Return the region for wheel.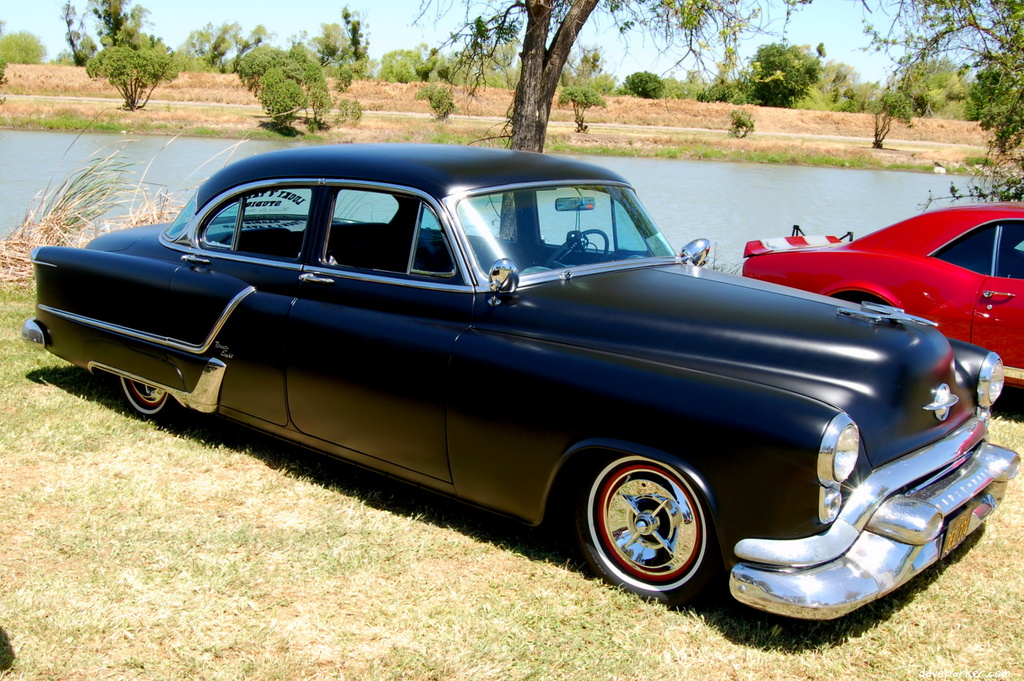
box(118, 375, 177, 422).
